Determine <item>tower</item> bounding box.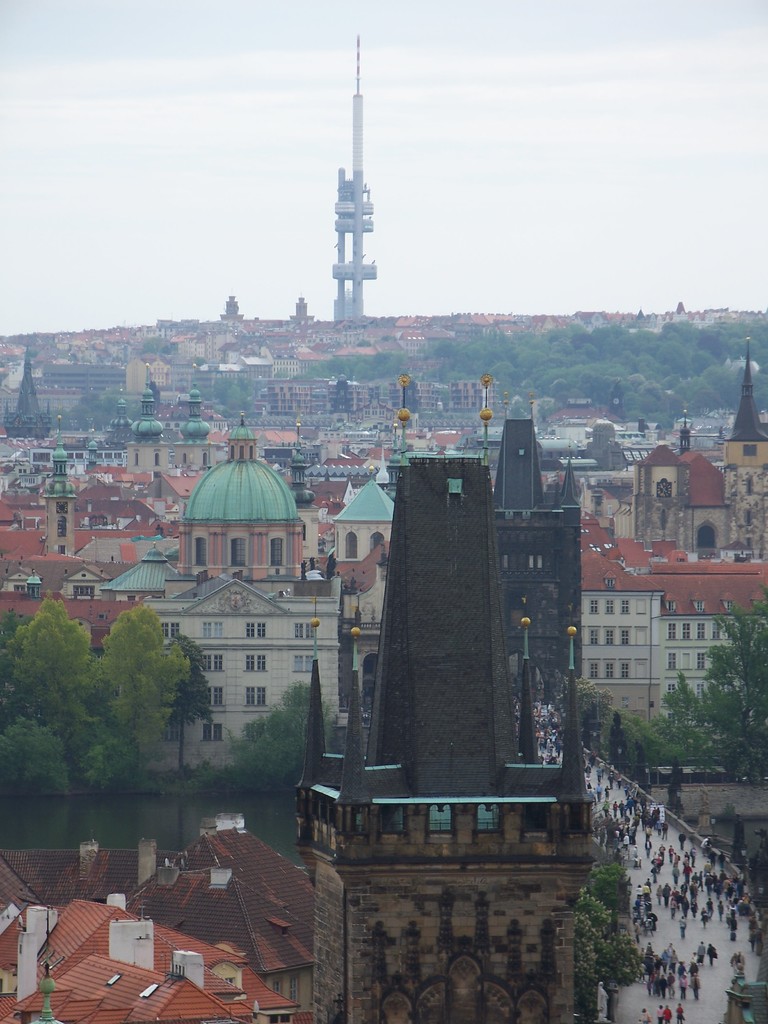
Determined: 330 29 381 319.
